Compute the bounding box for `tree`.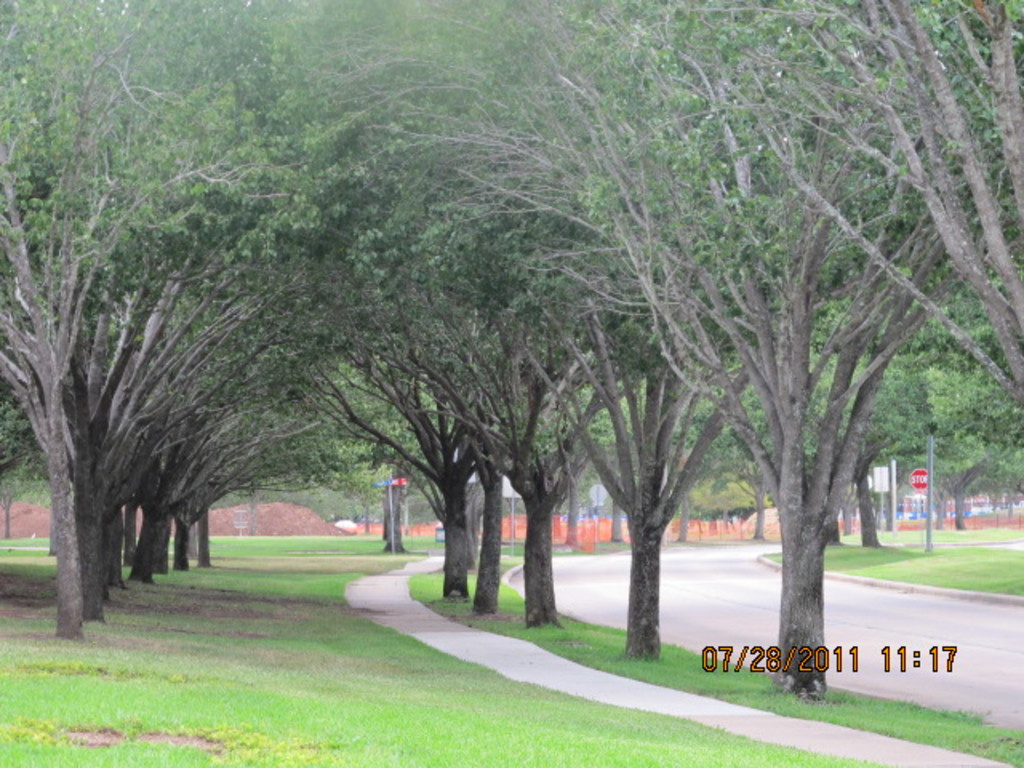
x1=339, y1=0, x2=646, y2=630.
